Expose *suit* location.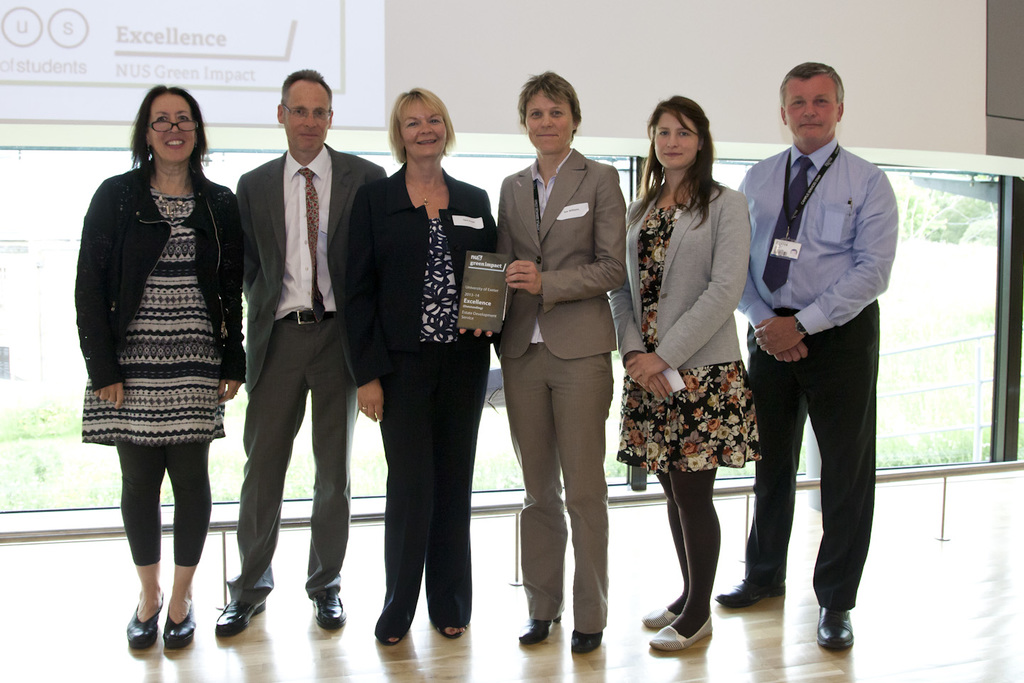
Exposed at 496/145/627/636.
